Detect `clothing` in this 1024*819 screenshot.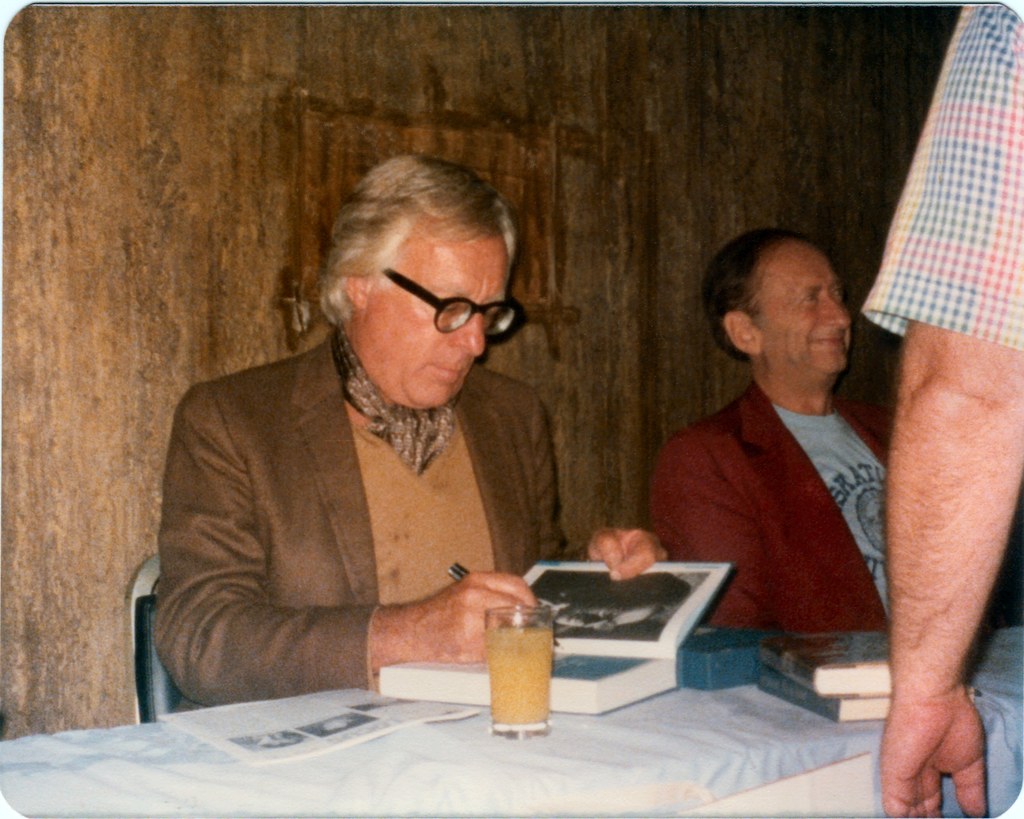
Detection: detection(861, 0, 1023, 362).
